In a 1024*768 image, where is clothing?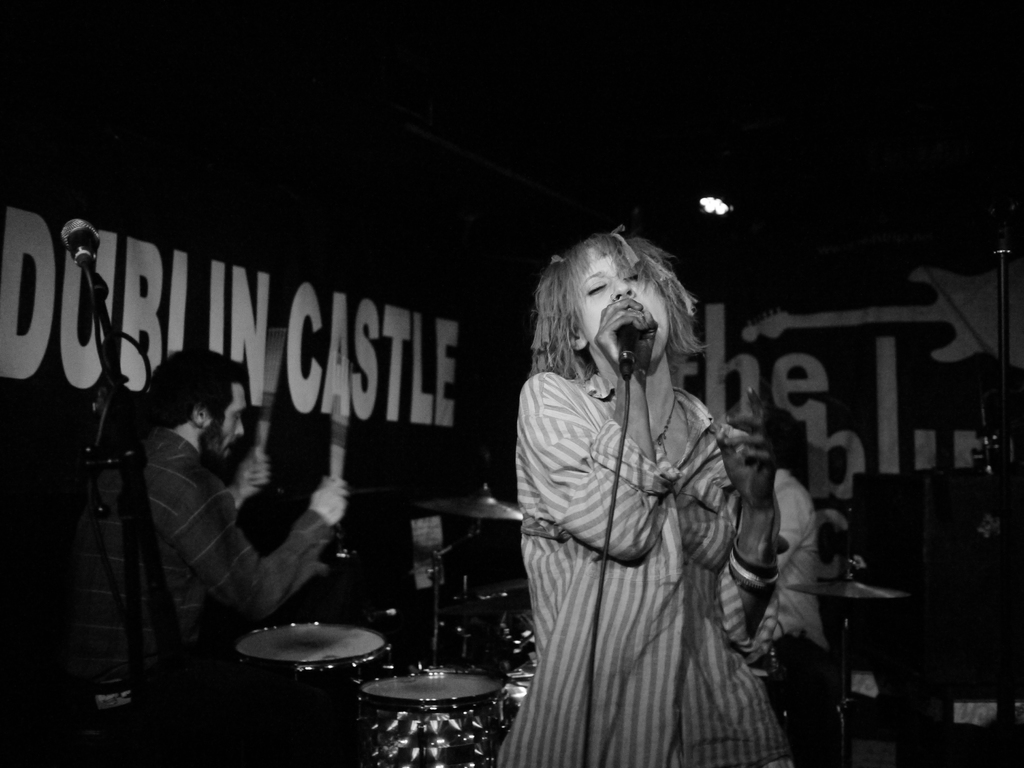
Rect(746, 477, 825, 642).
